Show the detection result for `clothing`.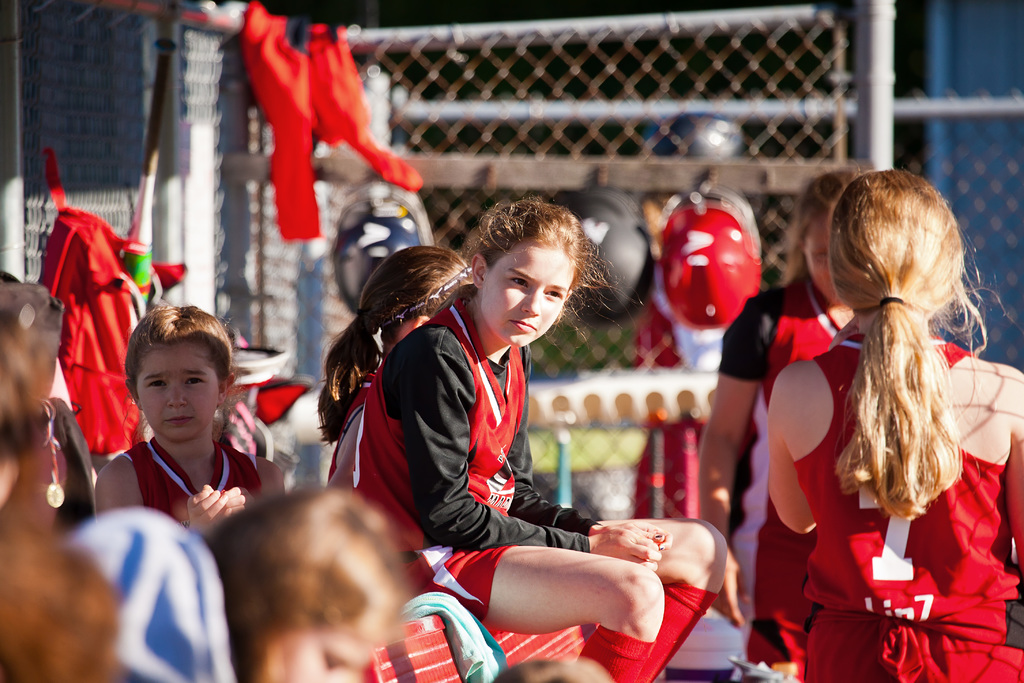
l=22, t=142, r=321, b=474.
